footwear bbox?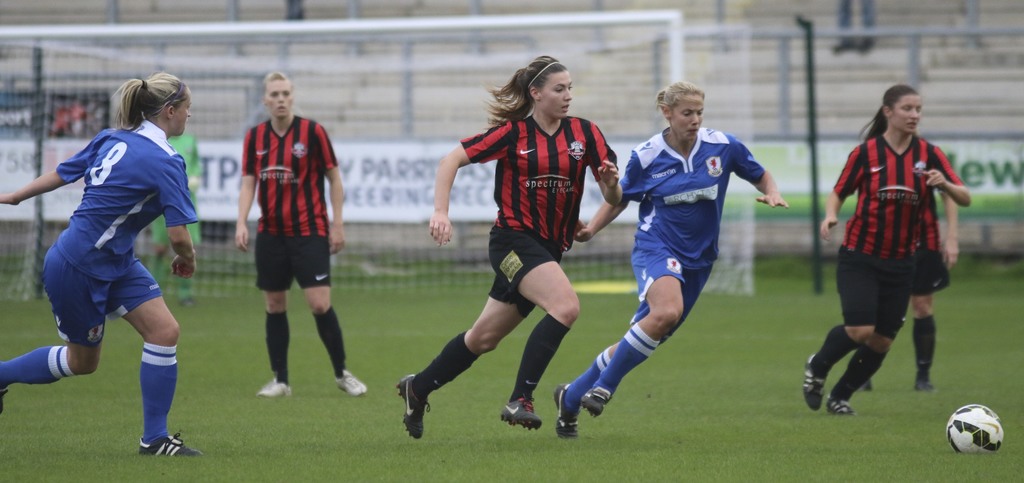
{"x1": 802, "y1": 348, "x2": 829, "y2": 413}
